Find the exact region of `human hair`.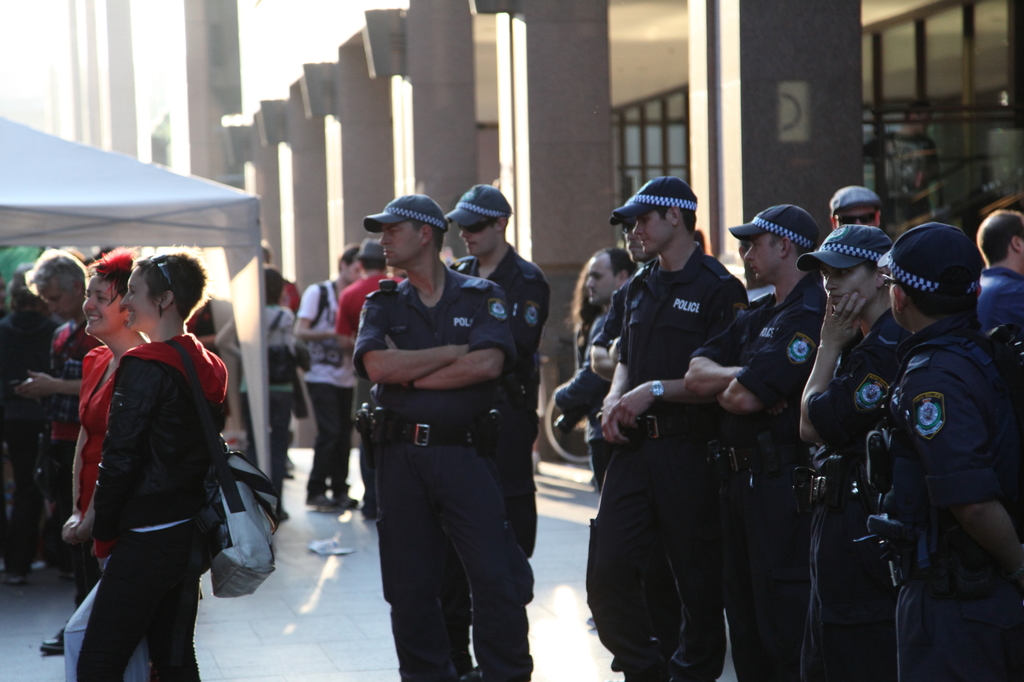
Exact region: 862 258 883 282.
